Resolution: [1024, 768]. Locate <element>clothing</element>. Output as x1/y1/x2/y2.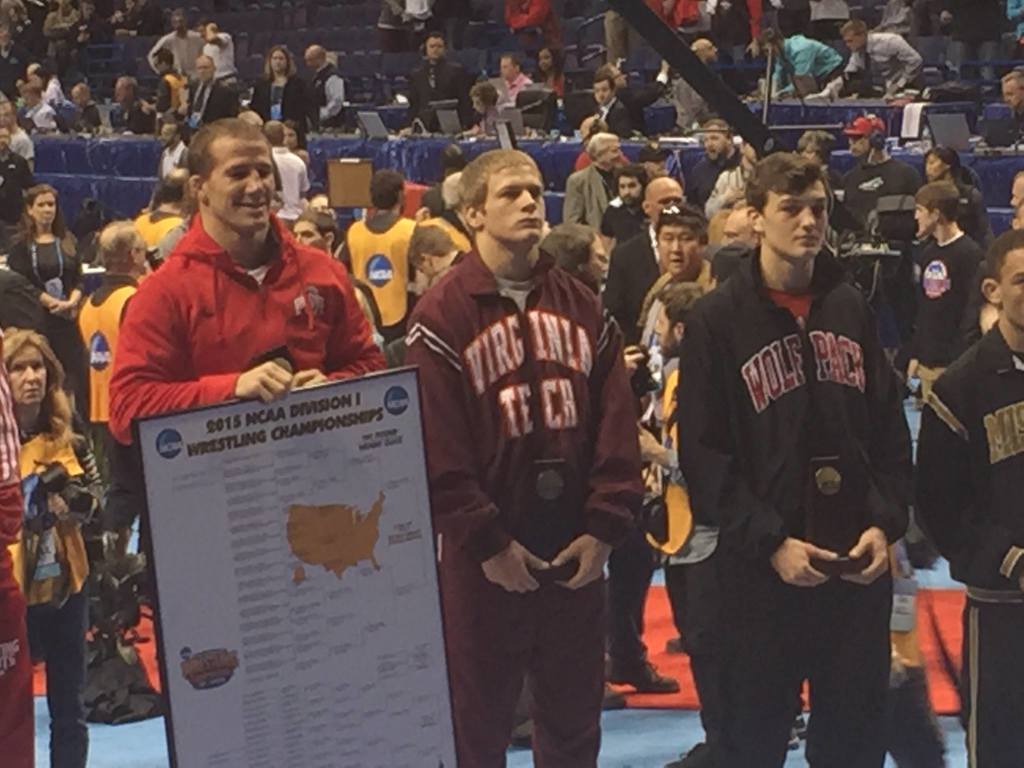
346/219/436/331.
